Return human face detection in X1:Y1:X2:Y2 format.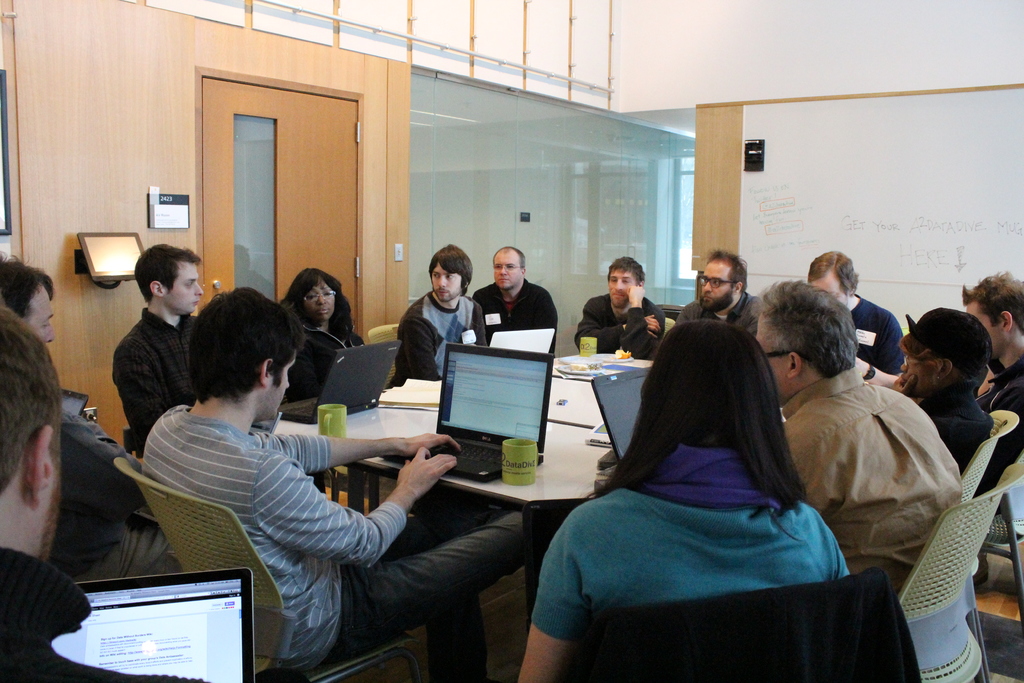
269:353:299:424.
